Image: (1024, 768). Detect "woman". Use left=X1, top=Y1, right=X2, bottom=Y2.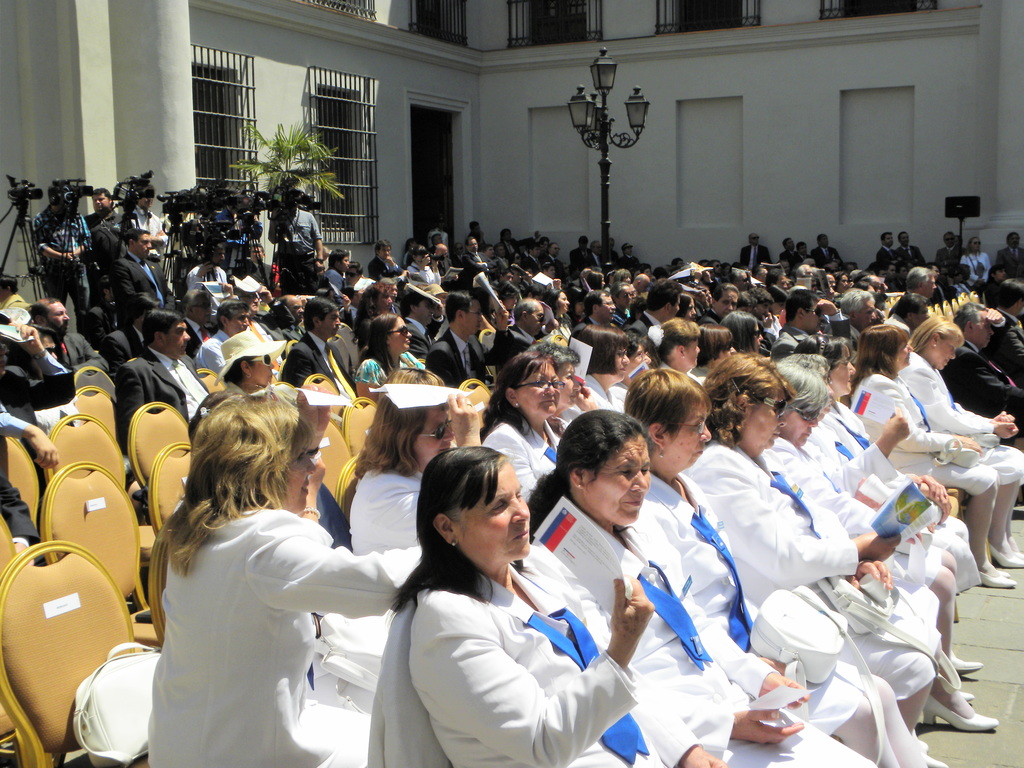
left=847, top=323, right=1016, bottom=588.
